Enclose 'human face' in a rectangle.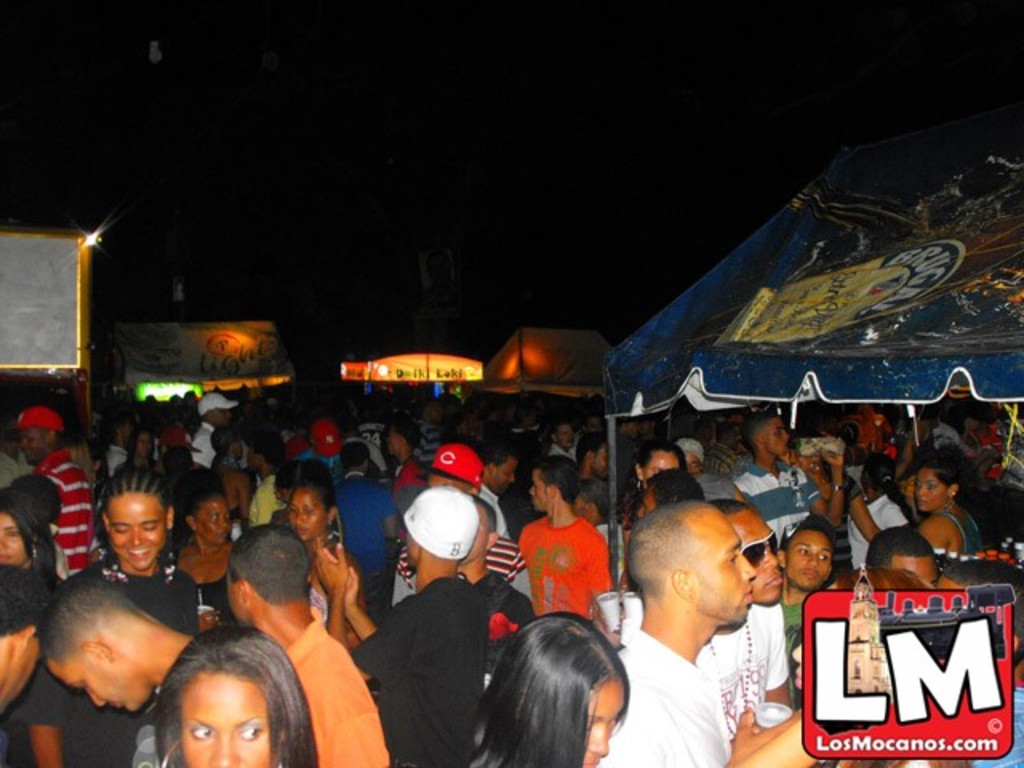
Rect(107, 499, 163, 563).
